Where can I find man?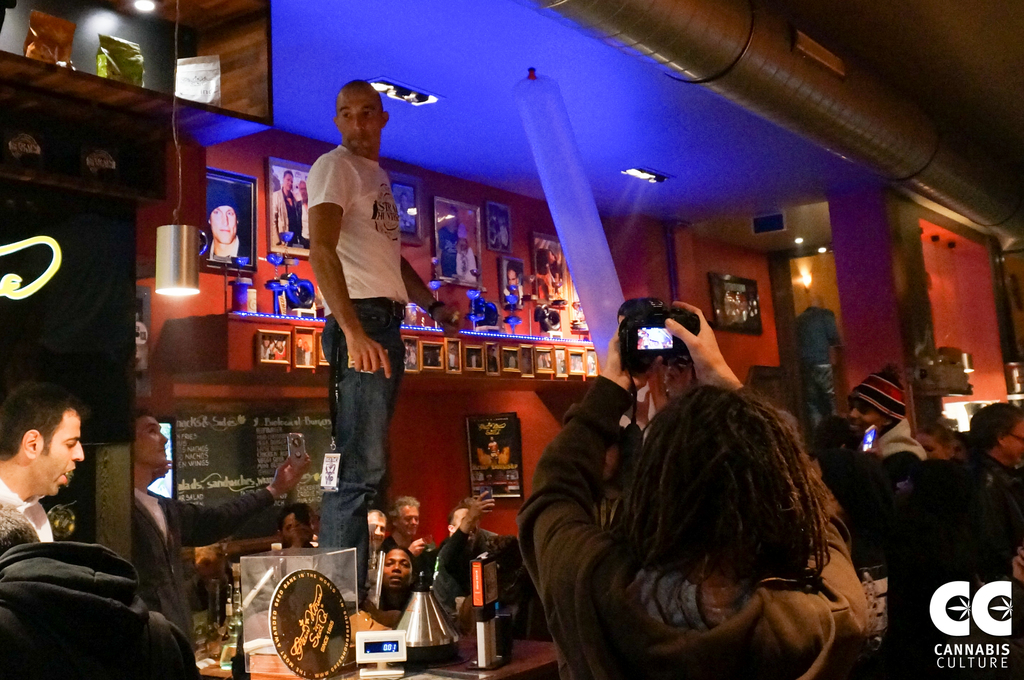
You can find it at pyautogui.locateOnScreen(426, 489, 524, 622).
